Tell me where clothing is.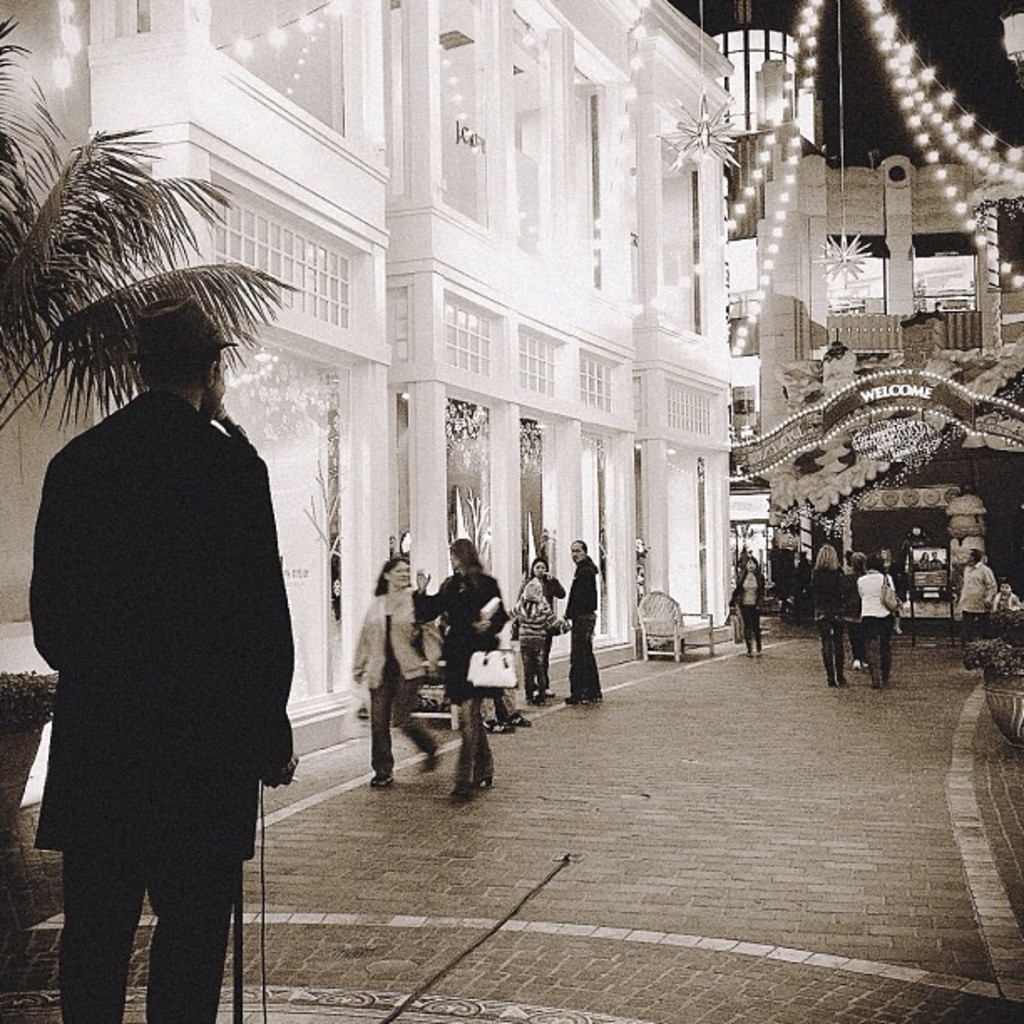
clothing is at rect(35, 380, 284, 1022).
